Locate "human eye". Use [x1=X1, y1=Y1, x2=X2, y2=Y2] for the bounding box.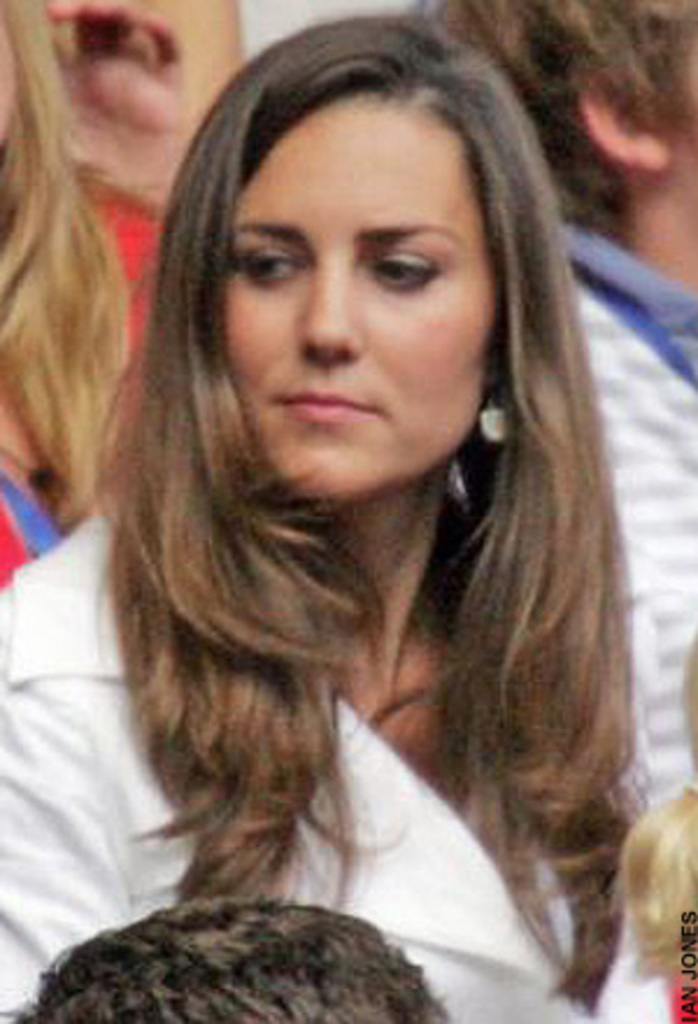
[x1=244, y1=244, x2=305, y2=284].
